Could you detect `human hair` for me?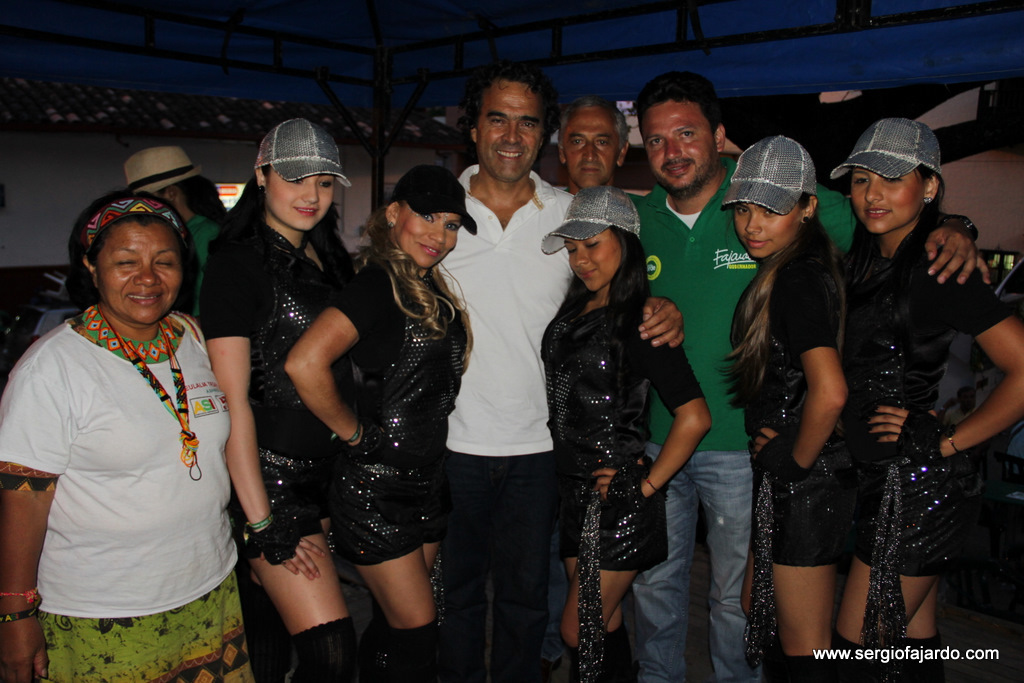
Detection result: <box>349,200,477,370</box>.
